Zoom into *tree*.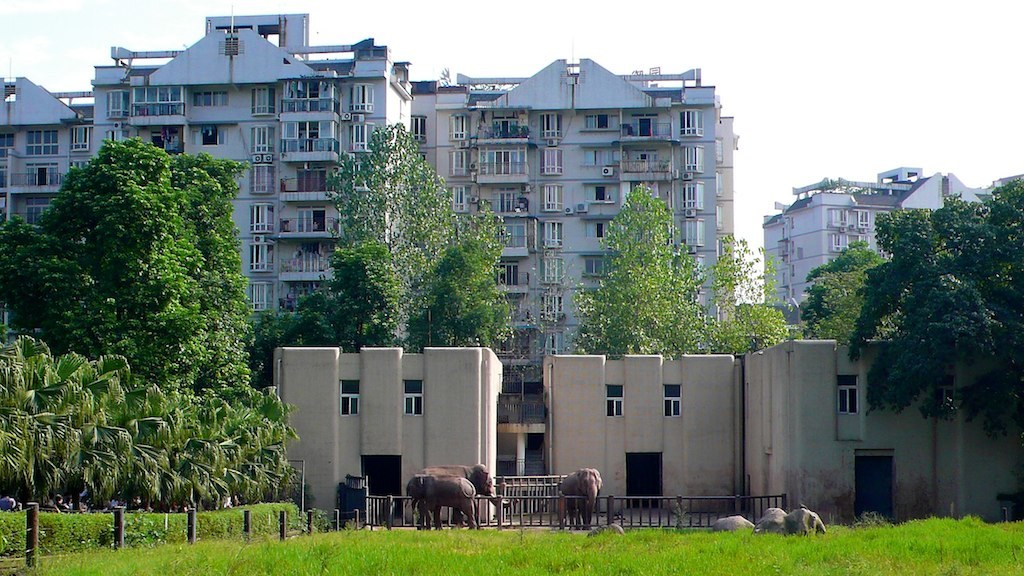
Zoom target: [x1=695, y1=230, x2=796, y2=361].
